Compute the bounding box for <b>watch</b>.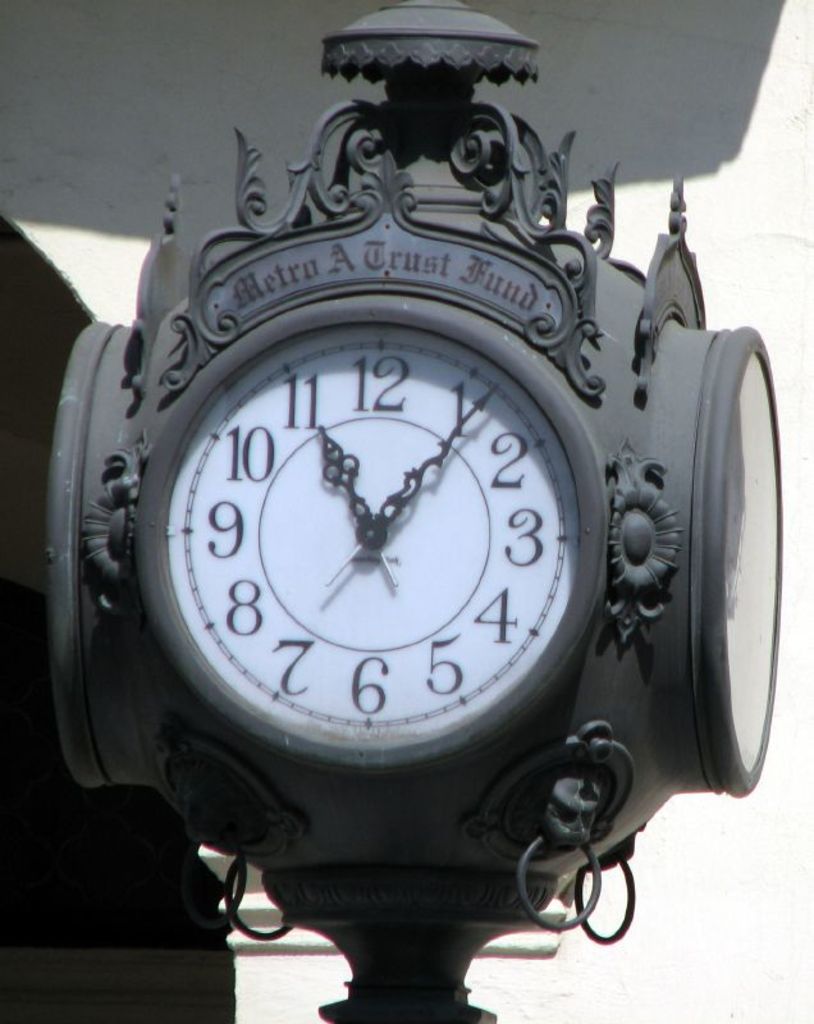
{"x1": 128, "y1": 293, "x2": 610, "y2": 780}.
